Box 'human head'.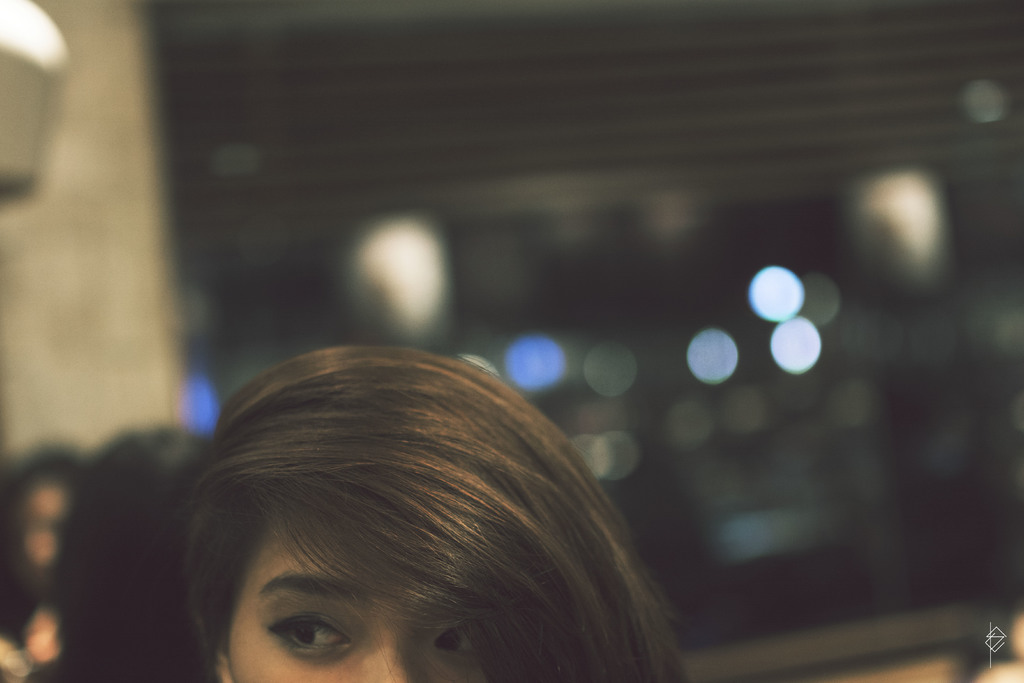
1, 457, 77, 570.
